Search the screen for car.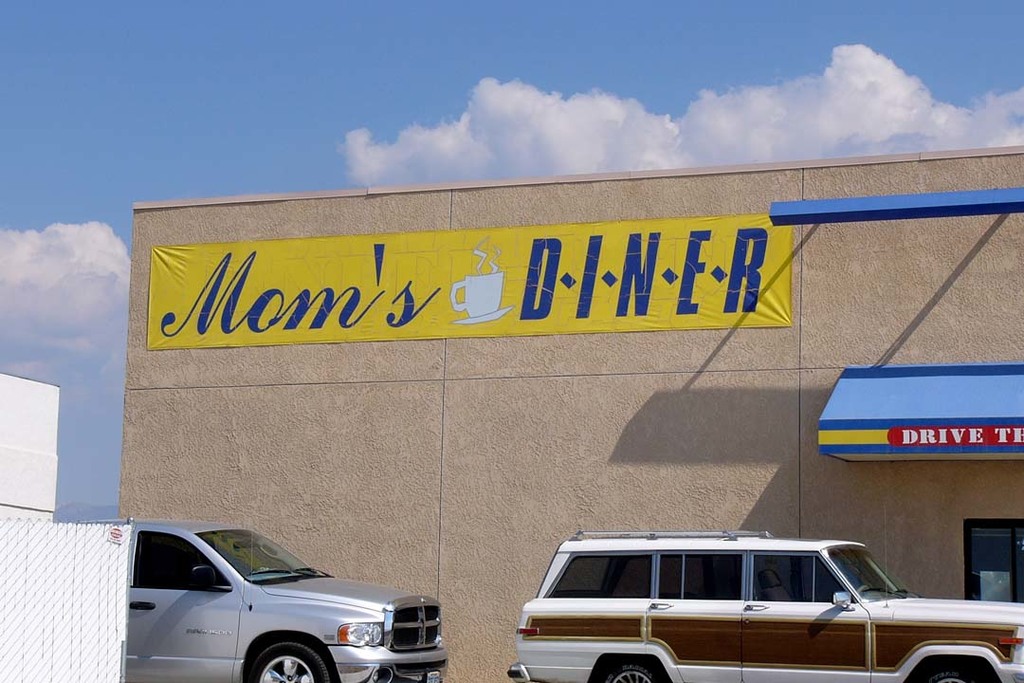
Found at <box>506,531,1023,682</box>.
